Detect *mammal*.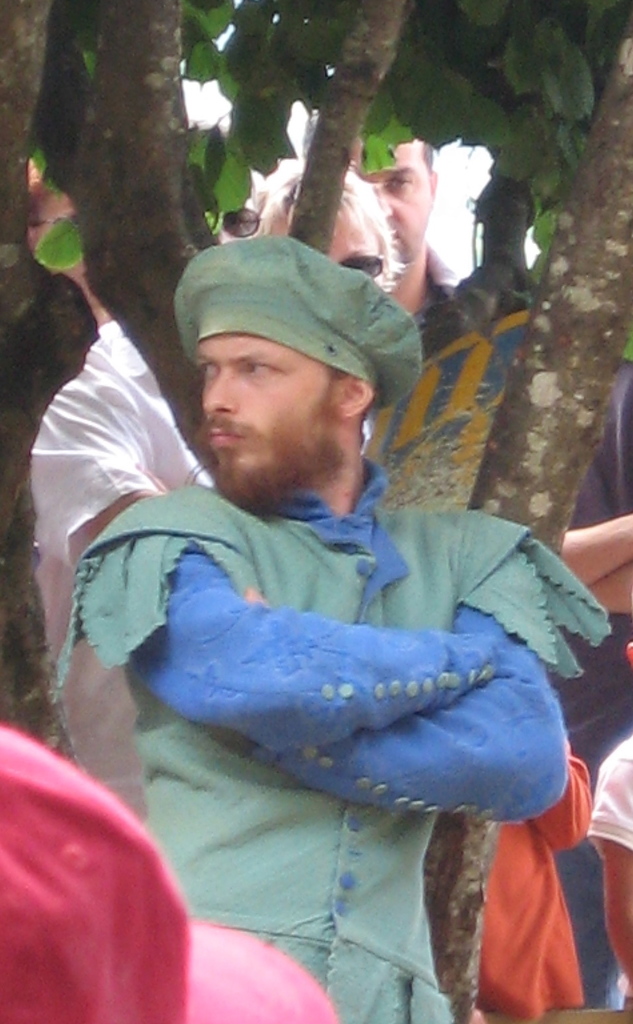
Detected at l=21, t=149, r=113, b=327.
